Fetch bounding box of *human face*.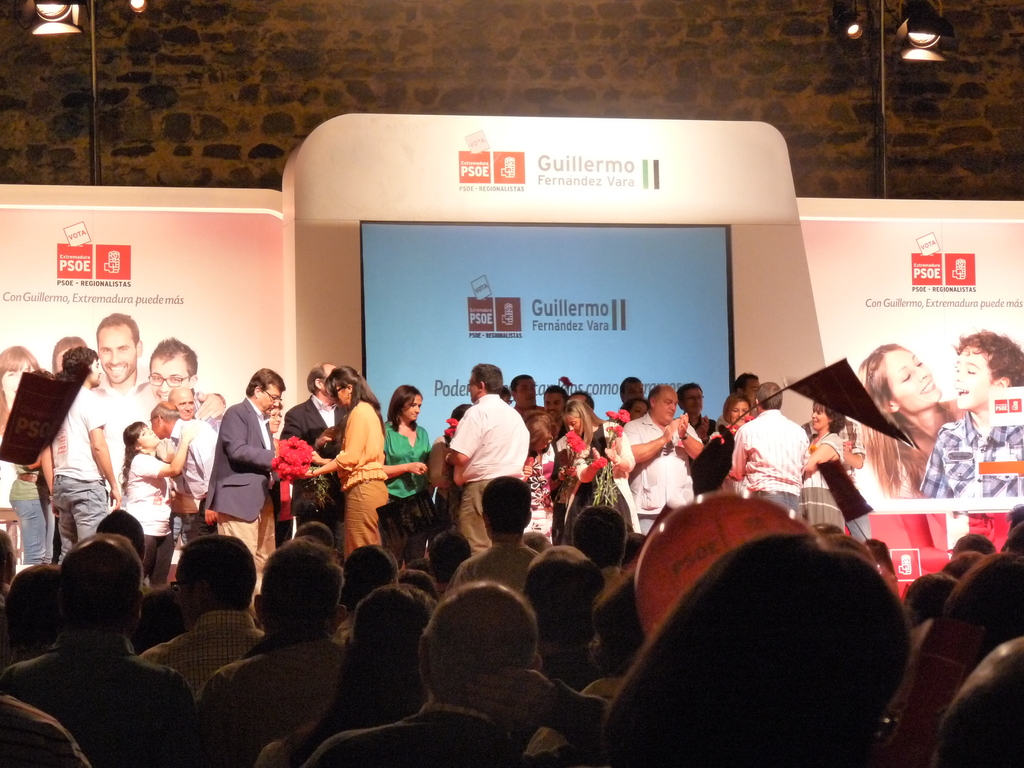
Bbox: Rect(135, 422, 159, 446).
